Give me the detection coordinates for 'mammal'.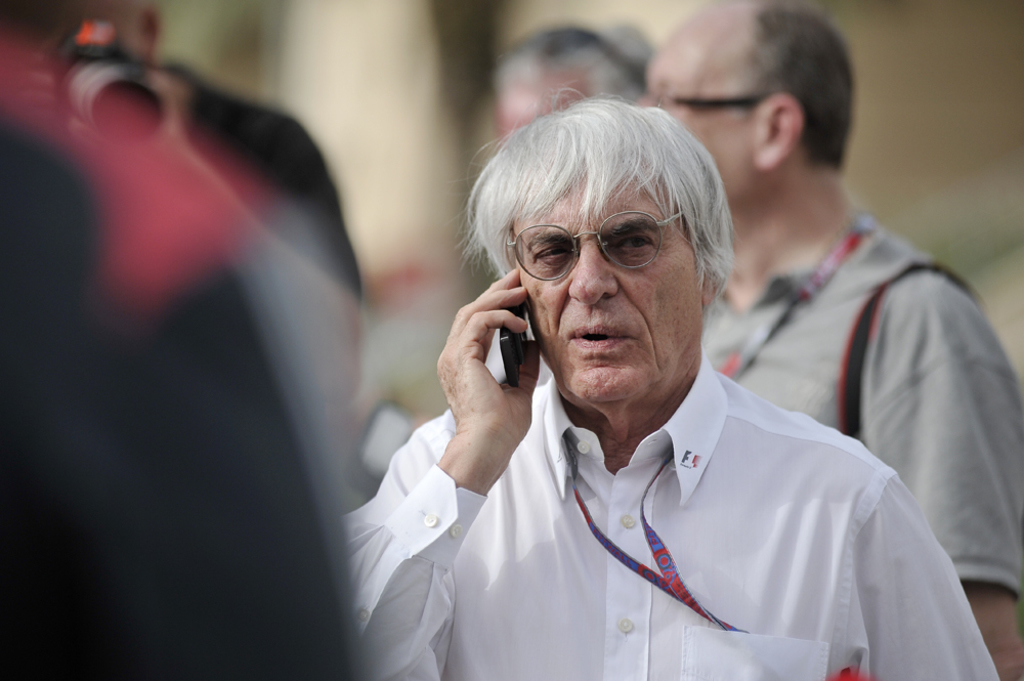
l=0, t=98, r=374, b=680.
